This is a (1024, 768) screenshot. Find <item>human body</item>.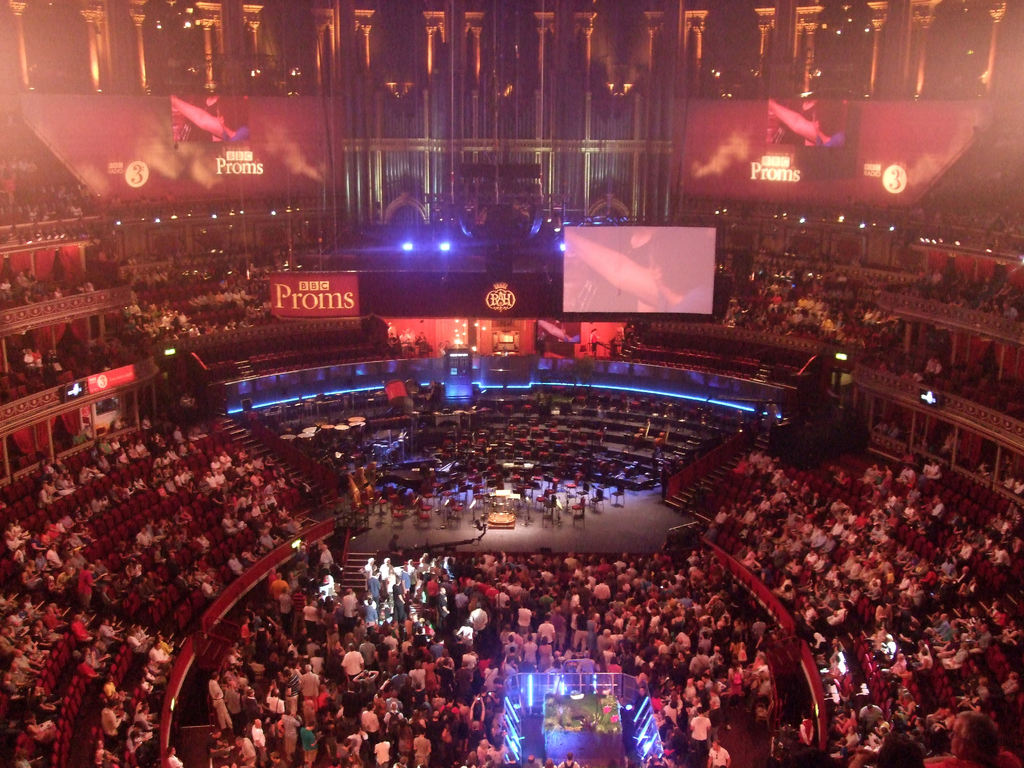
Bounding box: crop(586, 566, 594, 588).
